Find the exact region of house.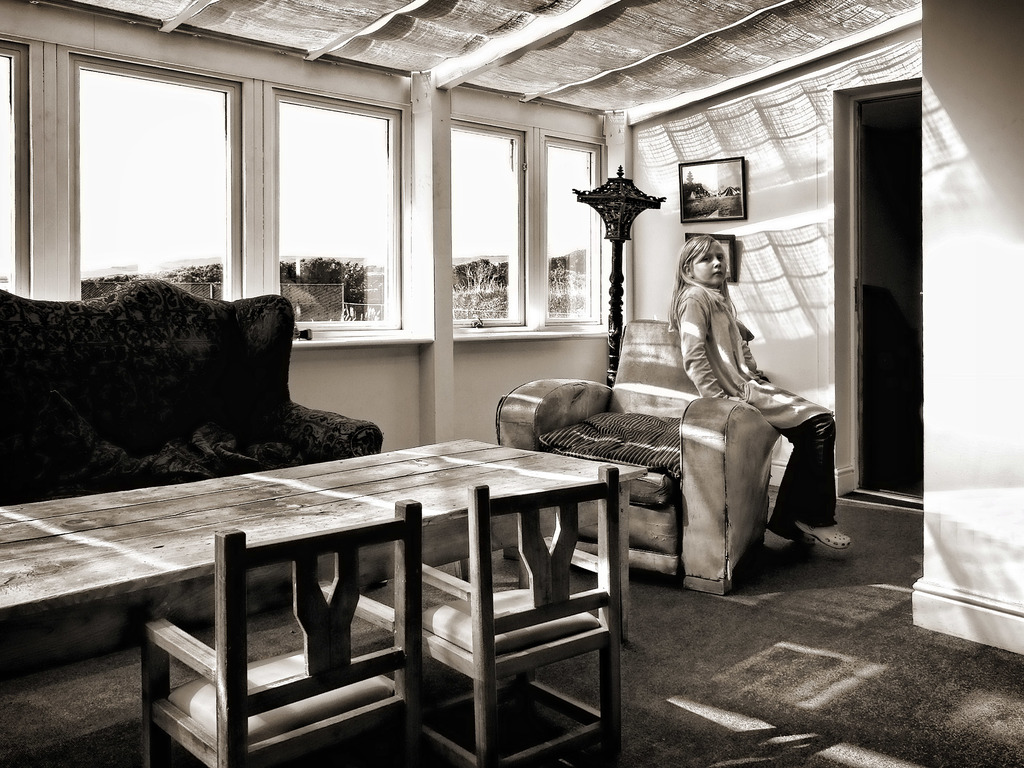
Exact region: [x1=0, y1=0, x2=1023, y2=755].
